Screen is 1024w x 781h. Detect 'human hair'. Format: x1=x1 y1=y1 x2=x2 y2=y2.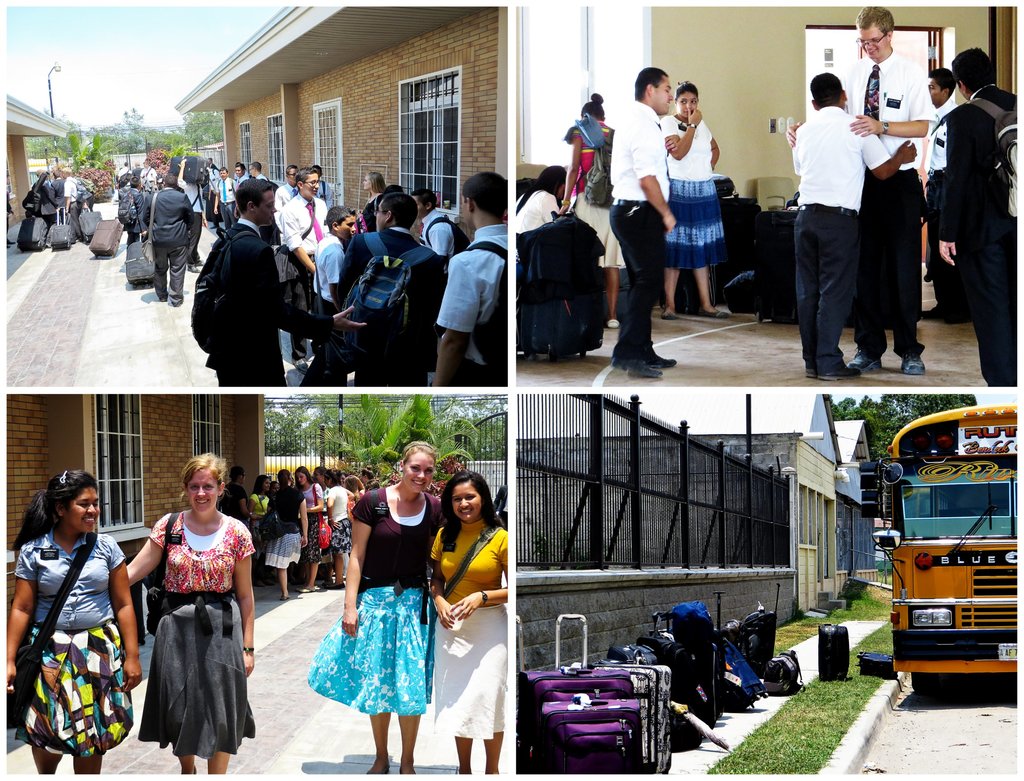
x1=437 y1=475 x2=503 y2=567.
